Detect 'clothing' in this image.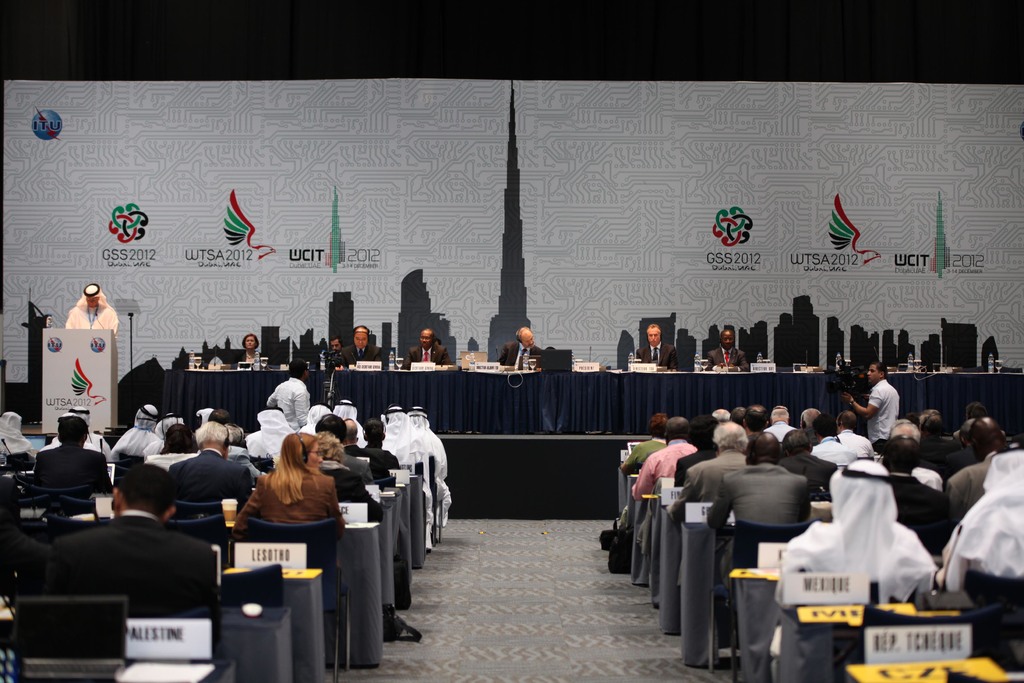
Detection: [left=941, top=453, right=1023, bottom=587].
